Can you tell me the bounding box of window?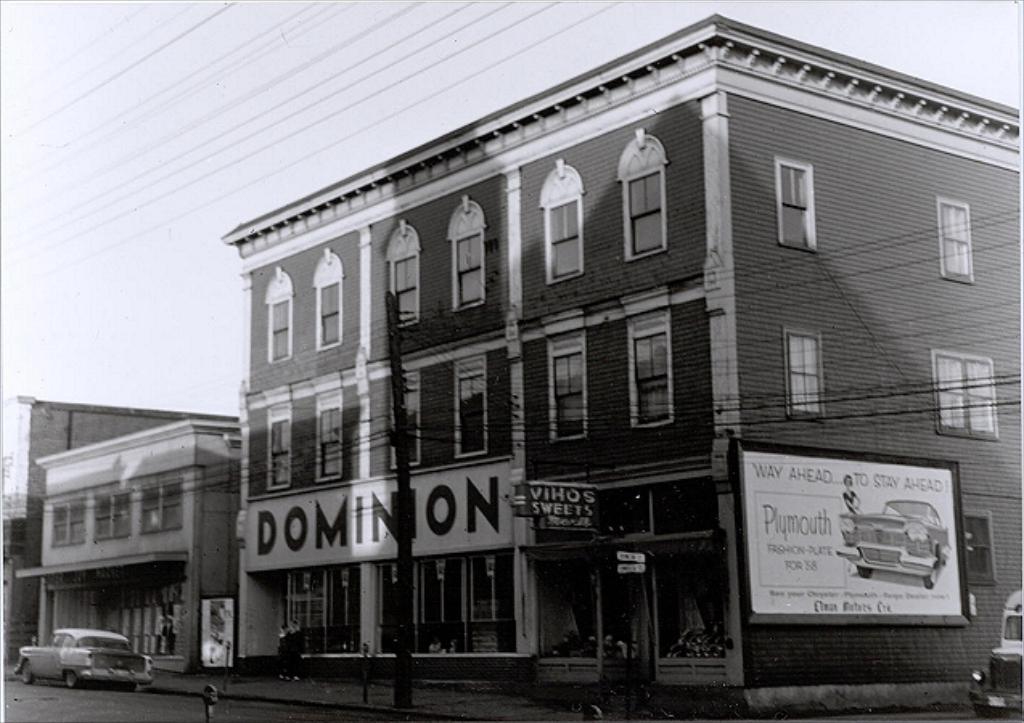
457:350:495:469.
